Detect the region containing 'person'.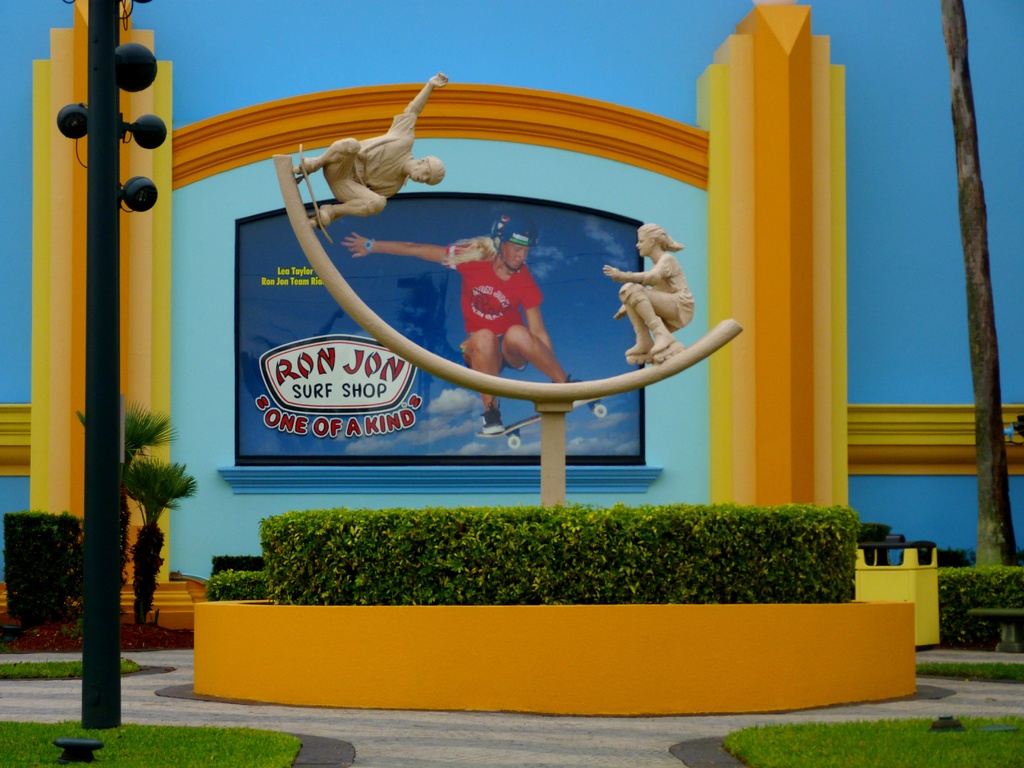
(x1=333, y1=205, x2=607, y2=436).
